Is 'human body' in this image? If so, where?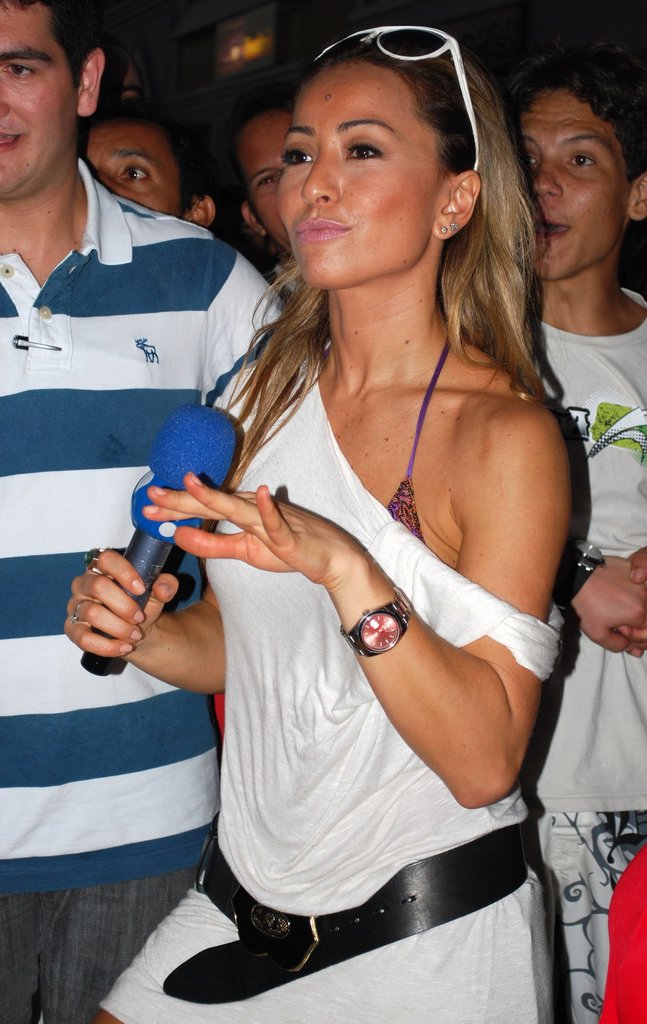
Yes, at bbox=[511, 42, 646, 1014].
